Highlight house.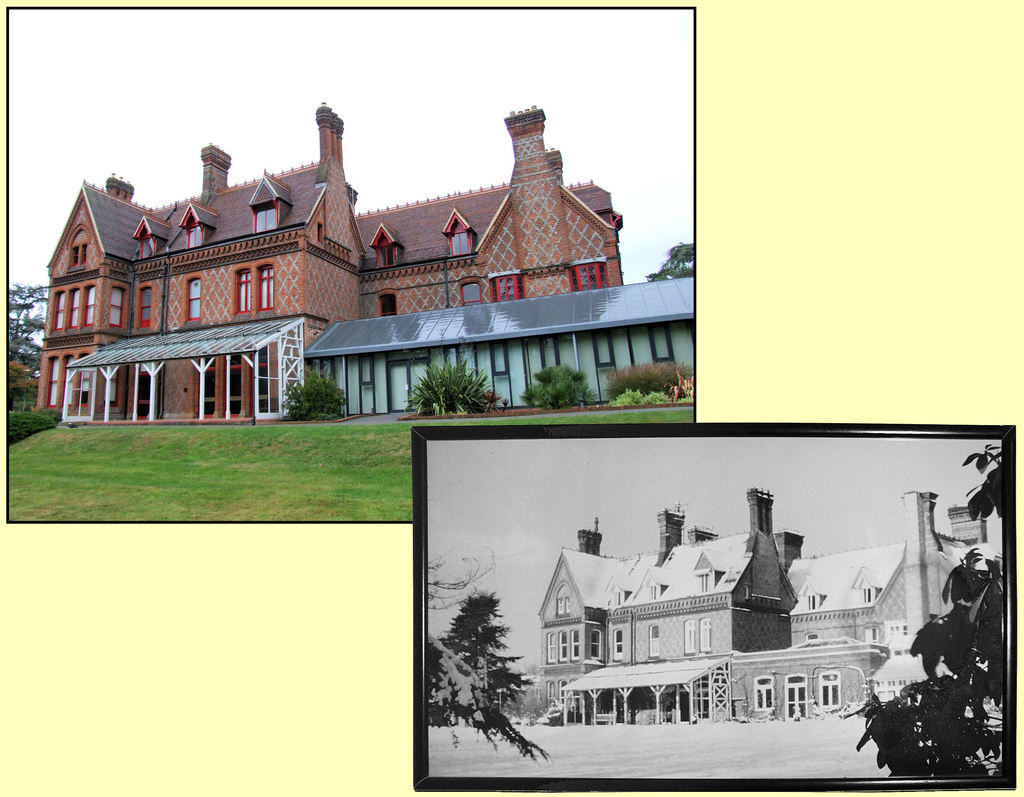
Highlighted region: (301, 271, 696, 423).
